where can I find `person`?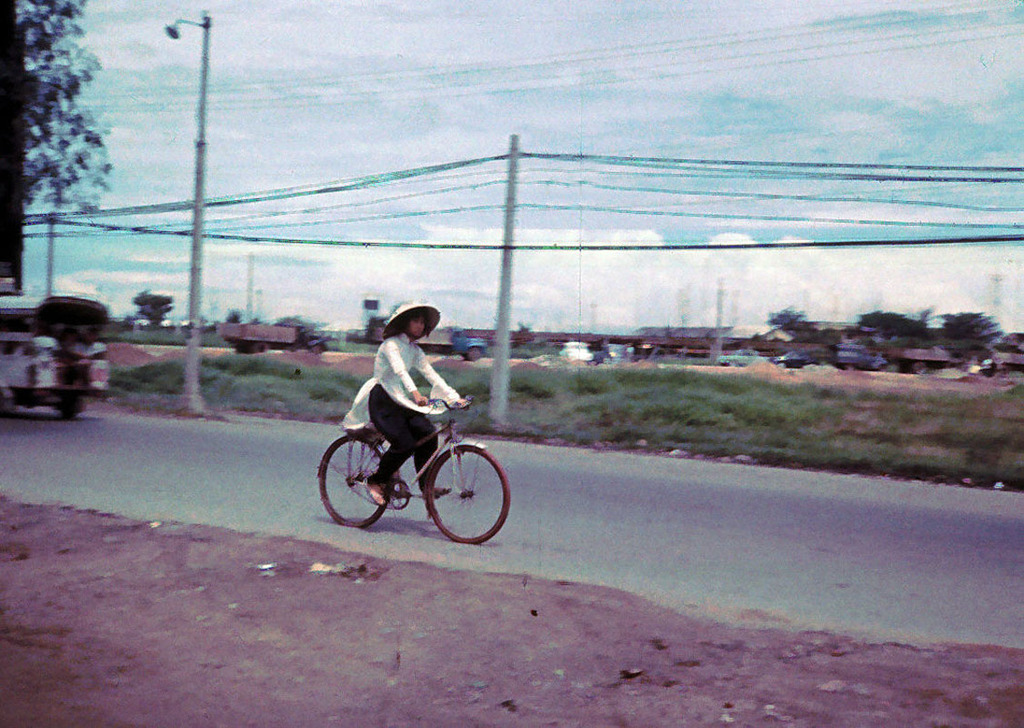
You can find it at <bbox>342, 300, 465, 507</bbox>.
